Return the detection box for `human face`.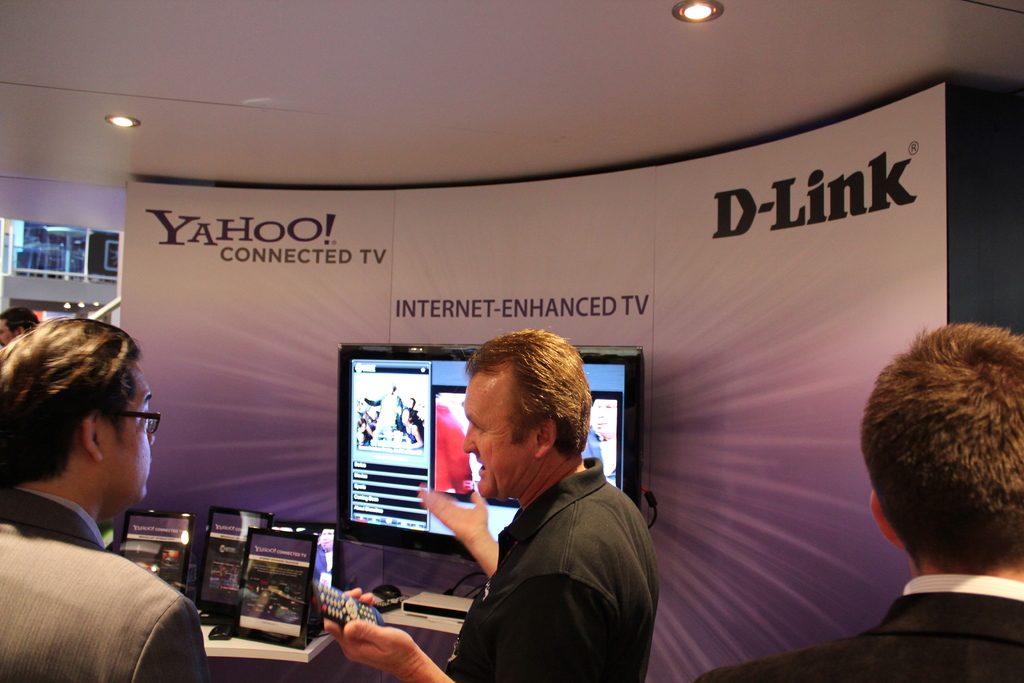
[97,363,155,506].
